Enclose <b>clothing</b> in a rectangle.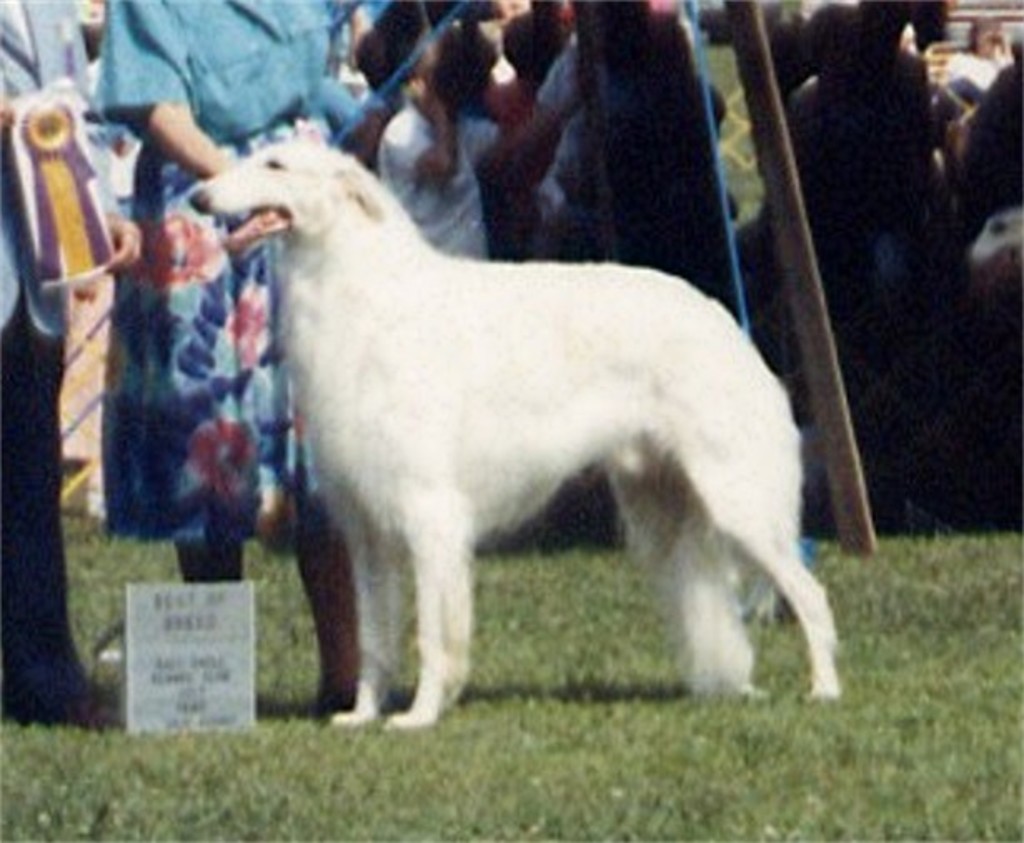
543:47:596:243.
